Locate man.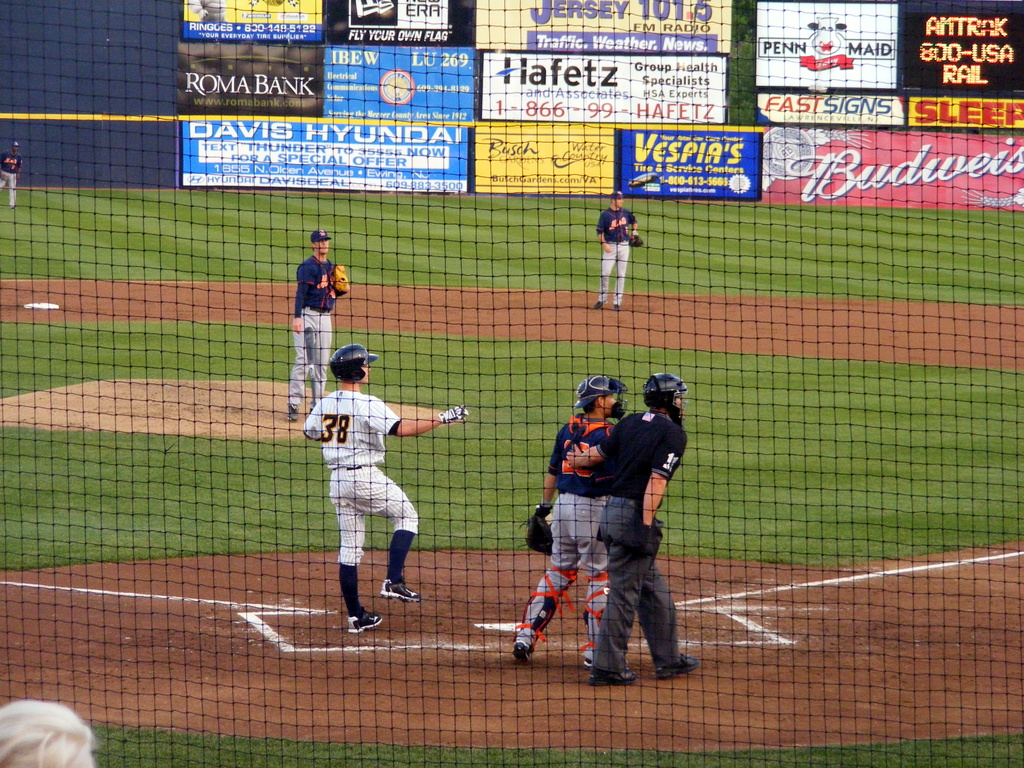
Bounding box: {"left": 596, "top": 192, "right": 639, "bottom": 311}.
